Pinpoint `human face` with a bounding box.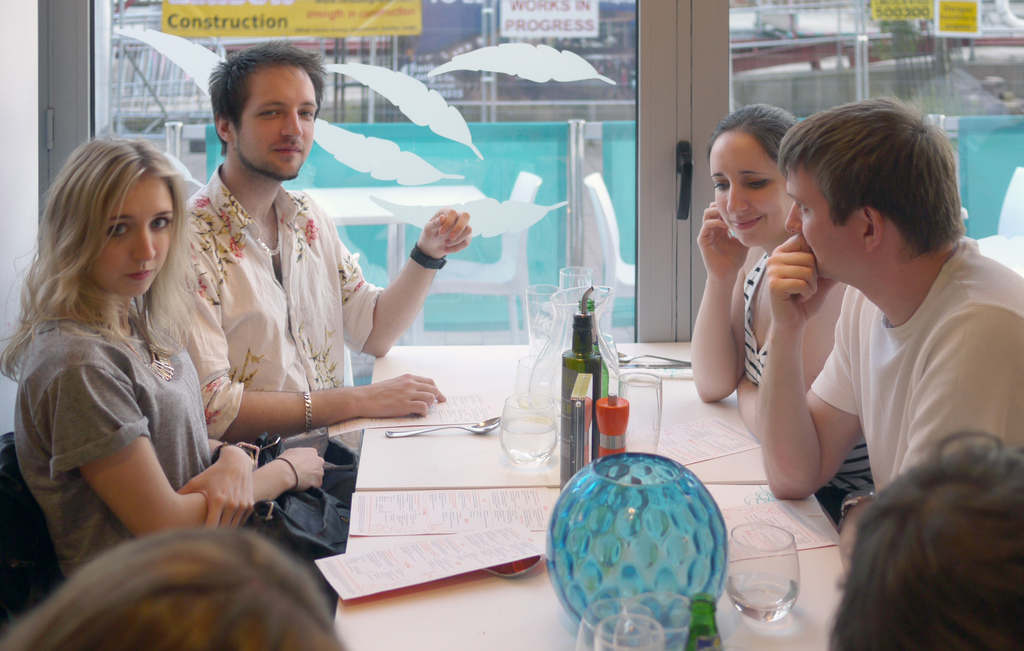
select_region(97, 169, 171, 297).
